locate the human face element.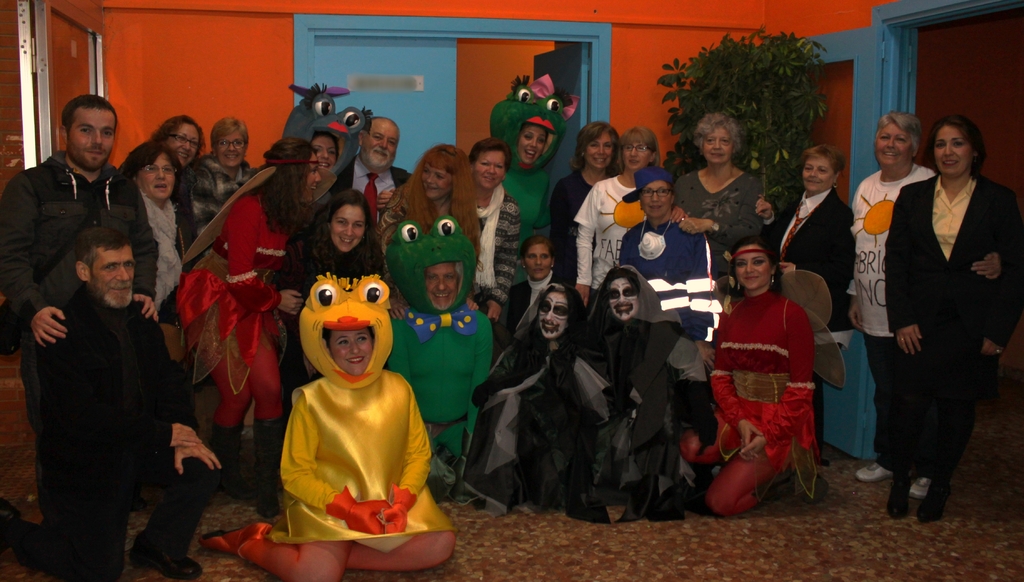
Element bbox: 216:135:246:166.
